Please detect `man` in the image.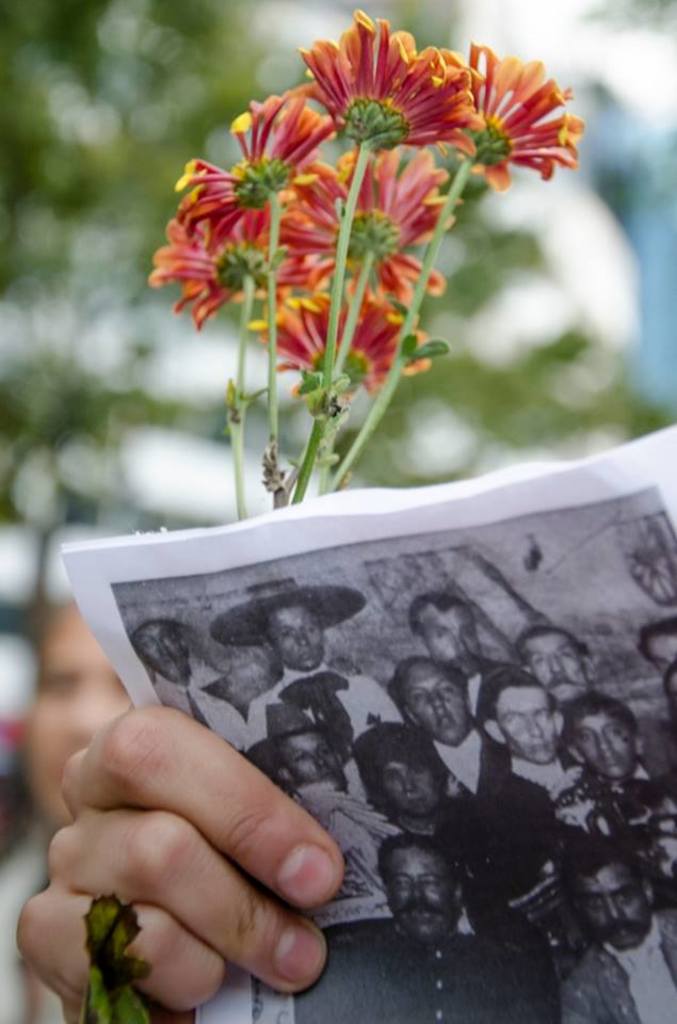
523, 628, 593, 708.
